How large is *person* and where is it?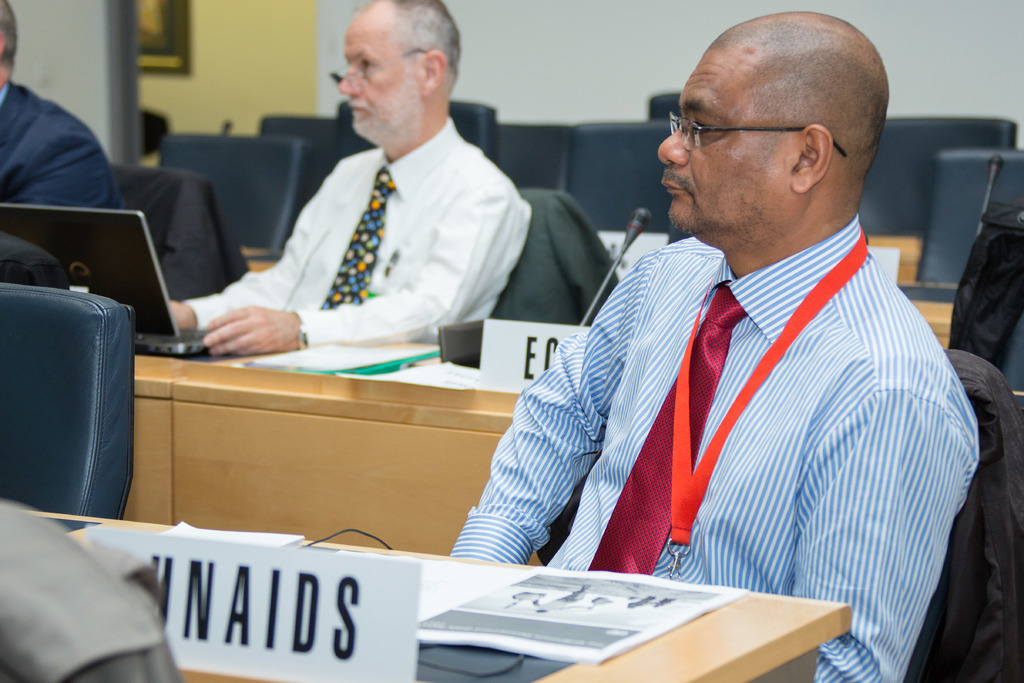
Bounding box: select_region(449, 9, 980, 682).
